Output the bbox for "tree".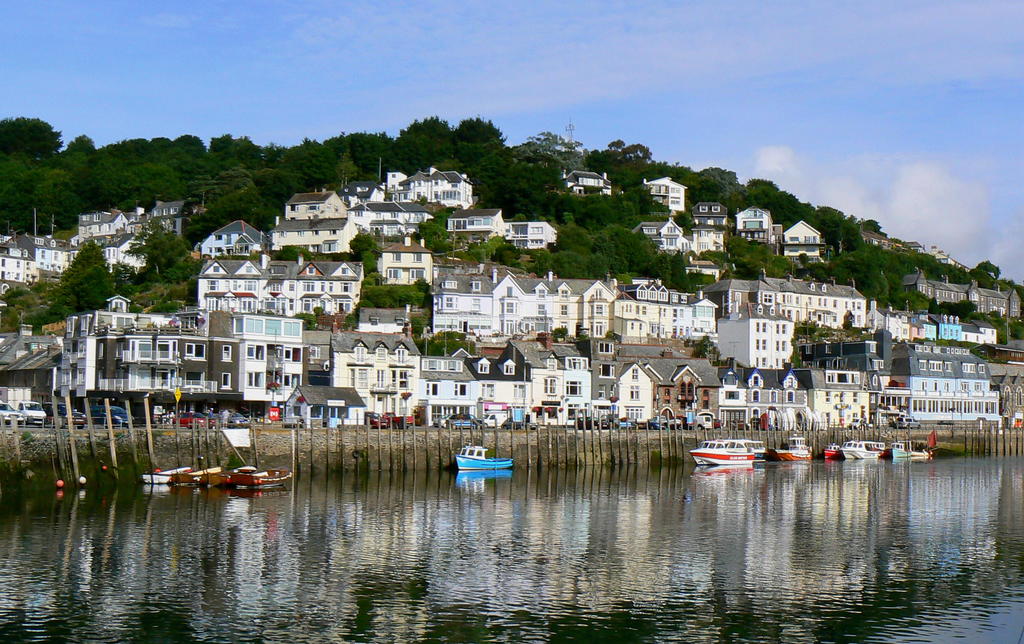
671,210,694,243.
